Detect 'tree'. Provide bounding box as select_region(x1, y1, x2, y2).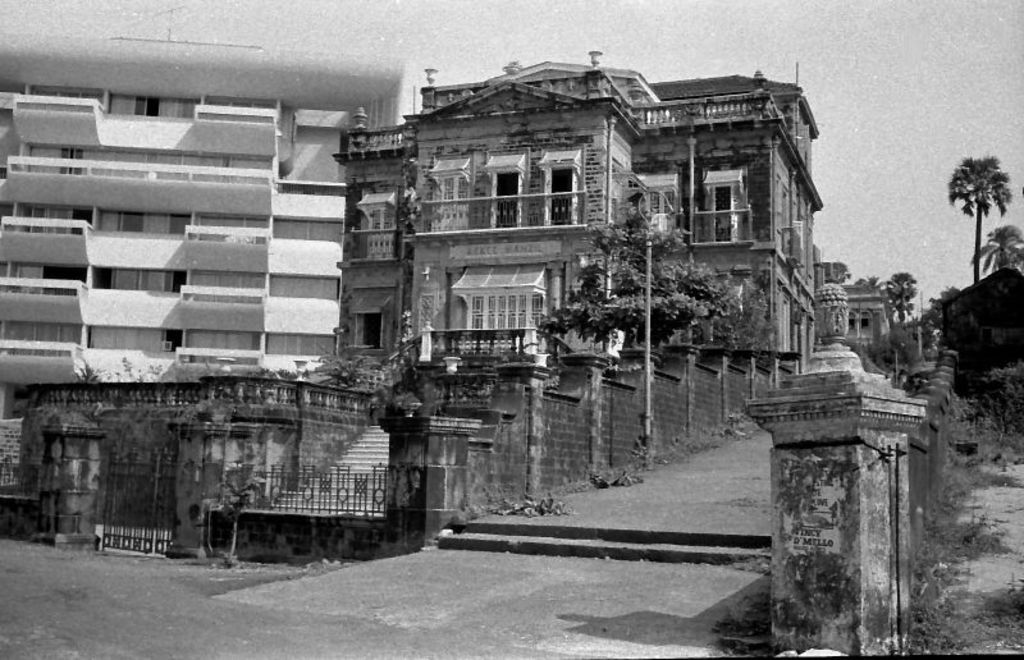
select_region(539, 203, 741, 357).
